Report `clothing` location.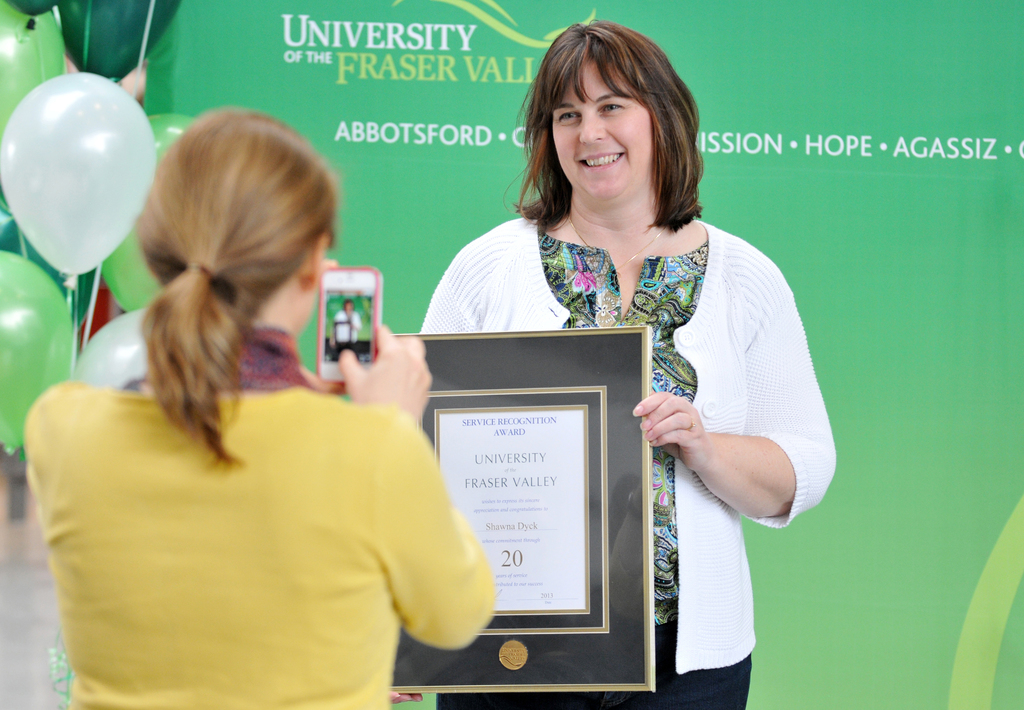
Report: crop(24, 332, 495, 709).
